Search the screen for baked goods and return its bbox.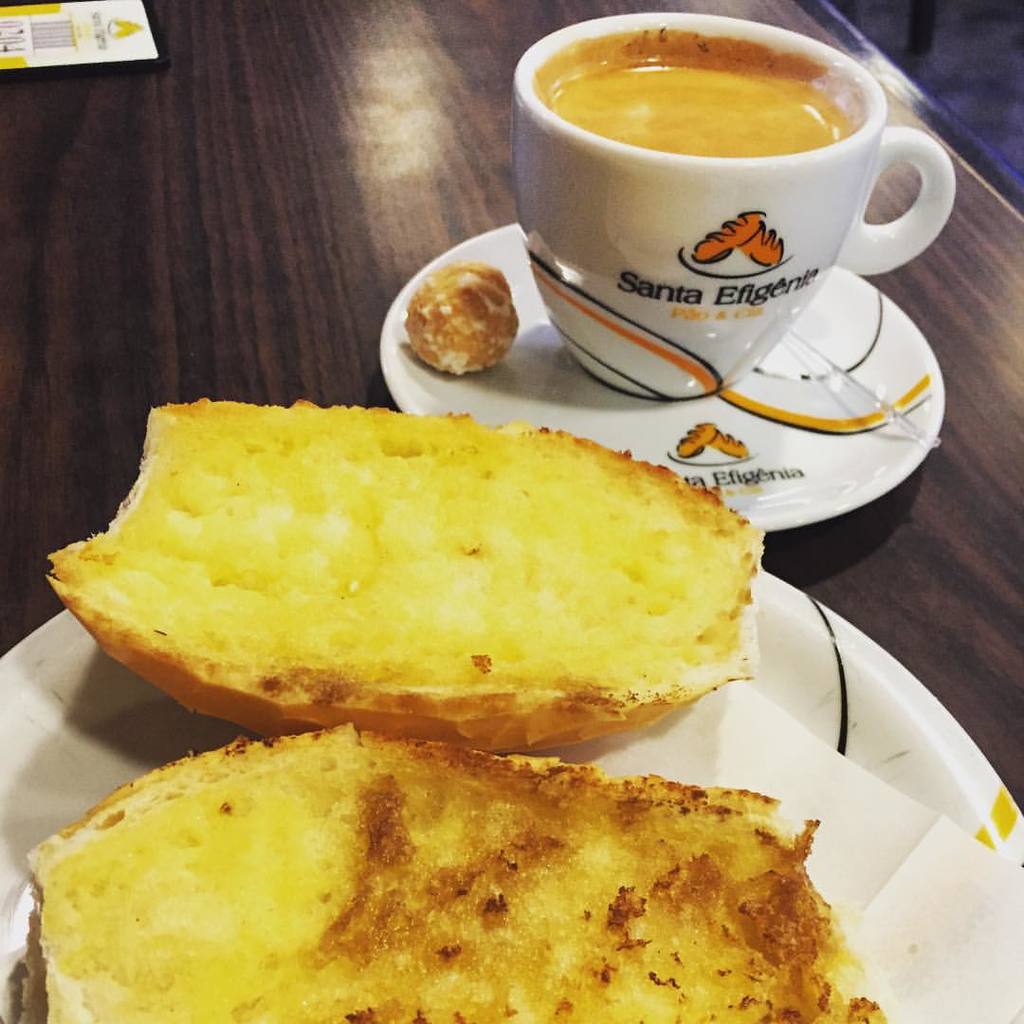
Found: bbox(37, 402, 774, 758).
